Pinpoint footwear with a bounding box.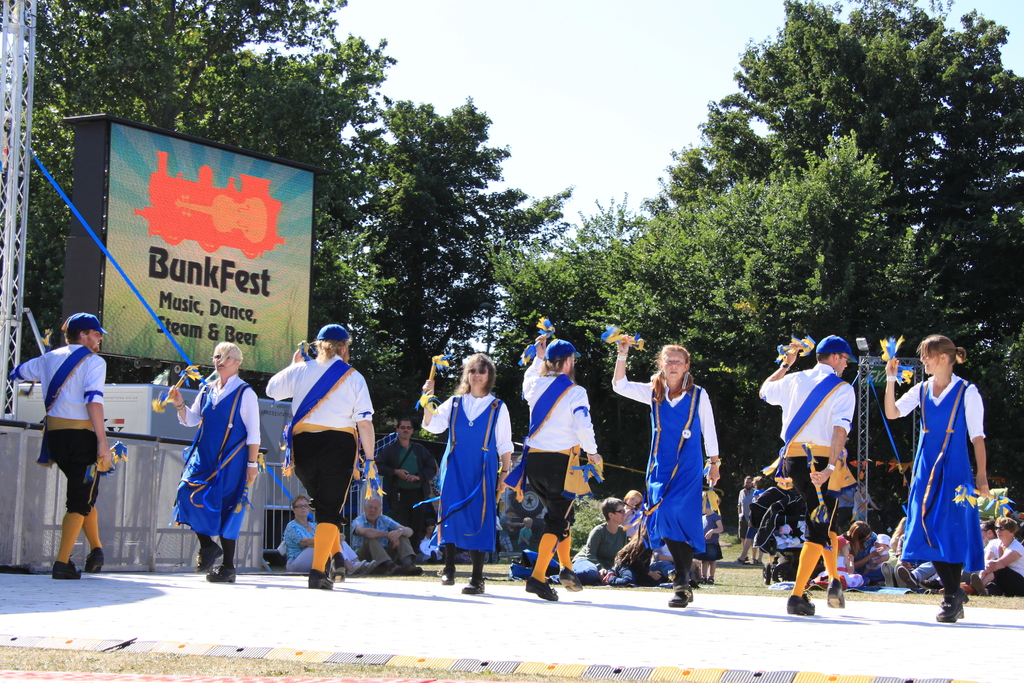
<bbox>84, 546, 104, 574</bbox>.
